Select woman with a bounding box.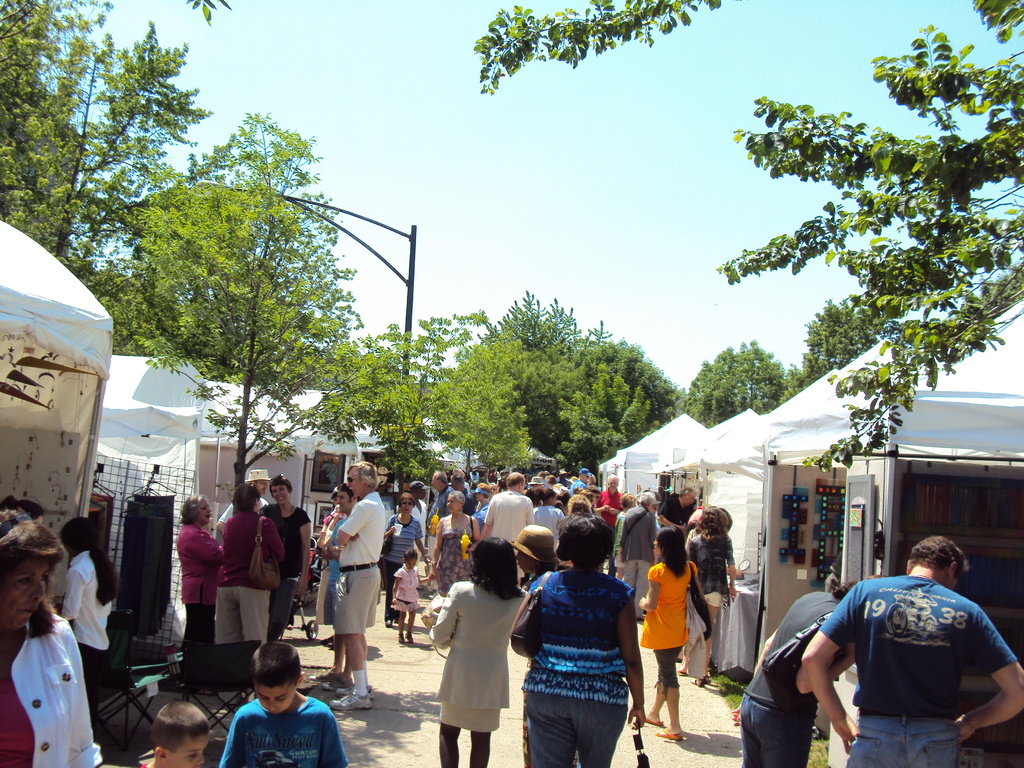
Rect(682, 504, 737, 681).
